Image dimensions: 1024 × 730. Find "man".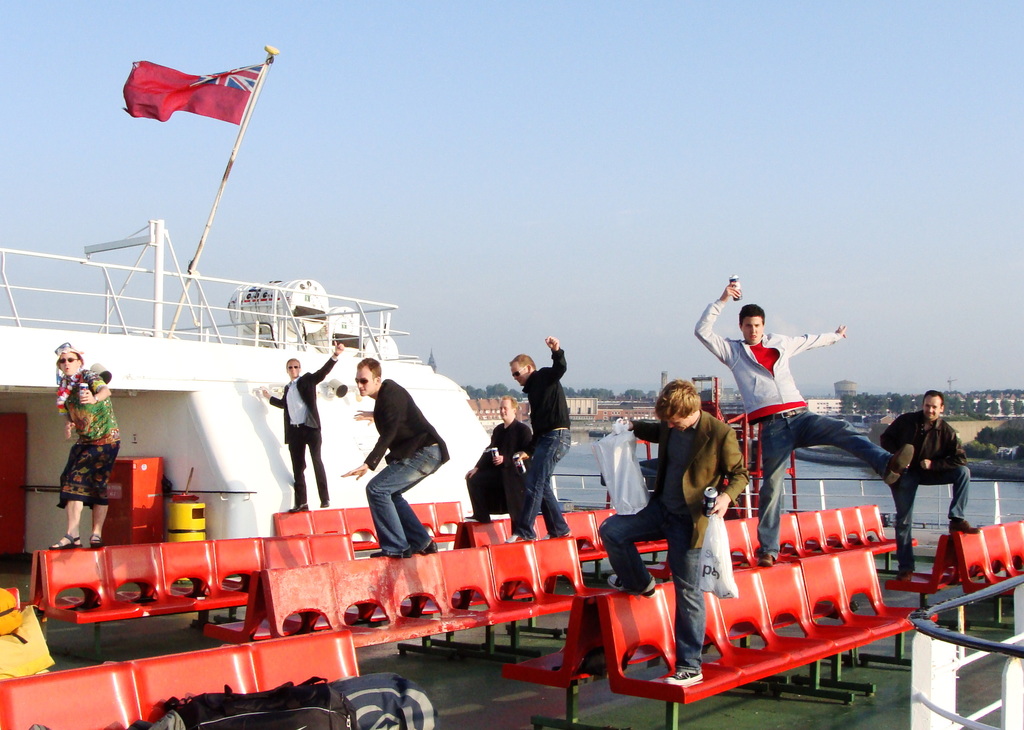
{"x1": 339, "y1": 354, "x2": 454, "y2": 560}.
